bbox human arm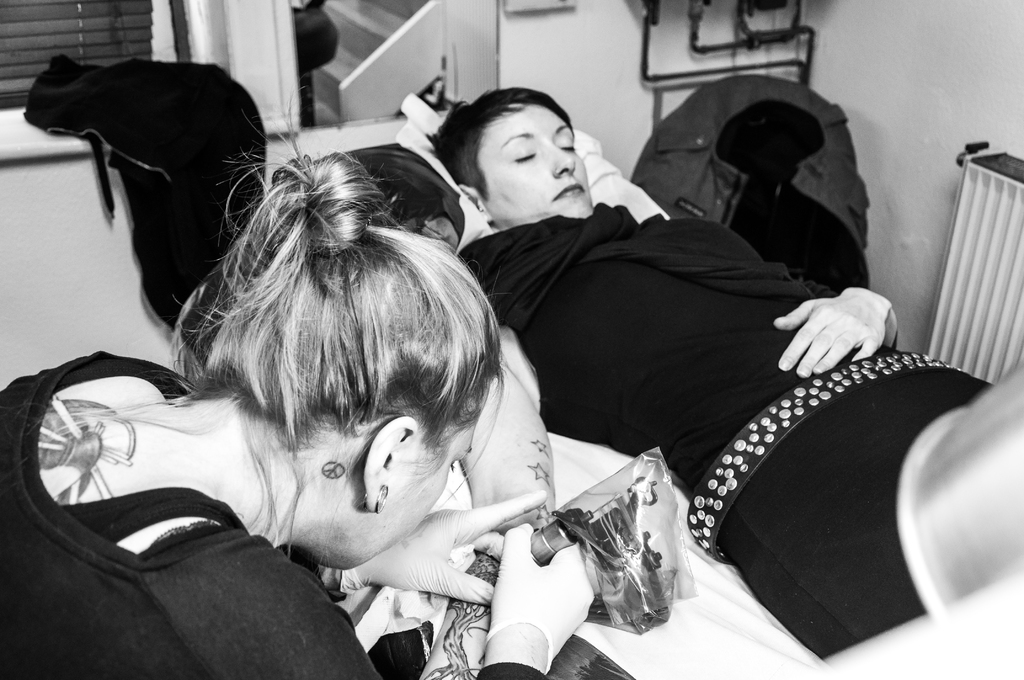
box=[771, 270, 914, 378]
